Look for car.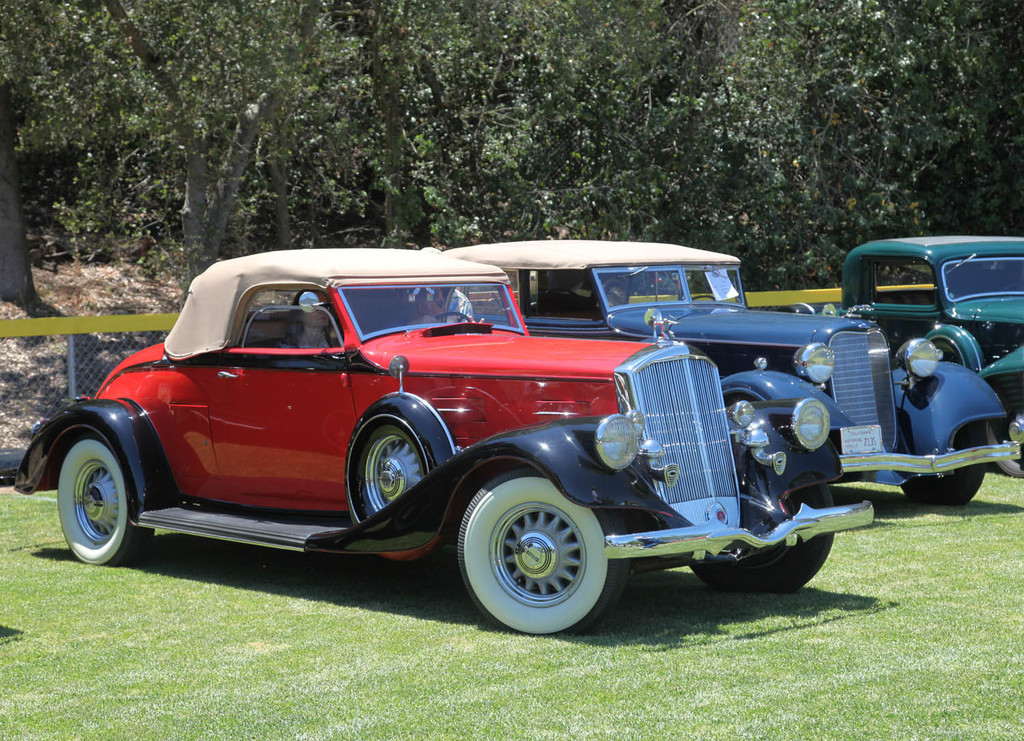
Found: bbox=(442, 233, 1023, 540).
